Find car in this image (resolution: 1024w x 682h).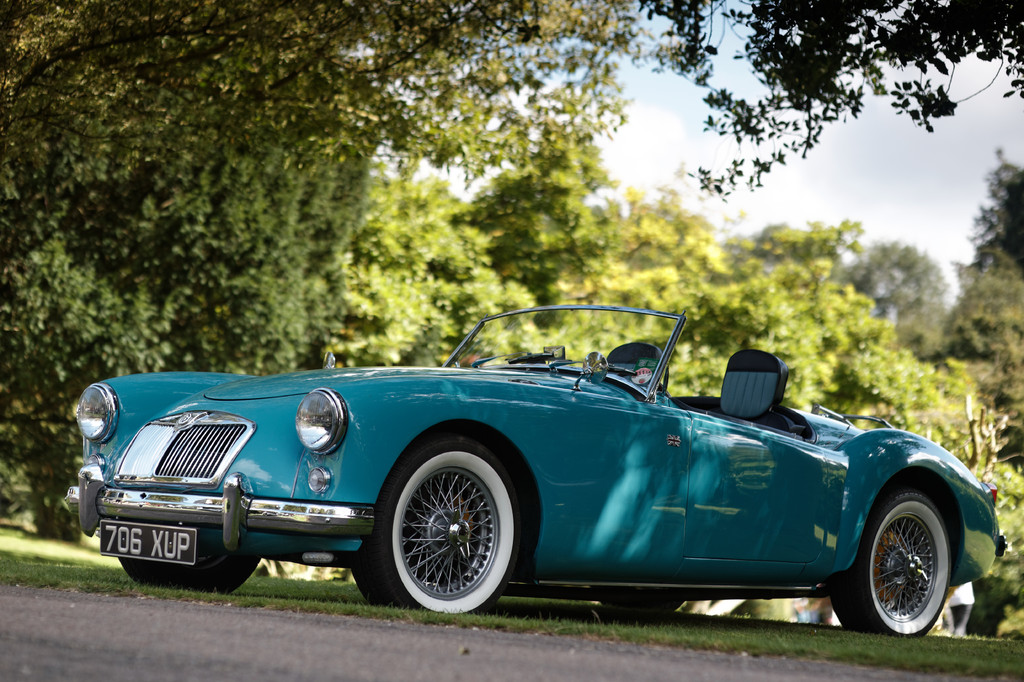
detection(61, 331, 965, 637).
